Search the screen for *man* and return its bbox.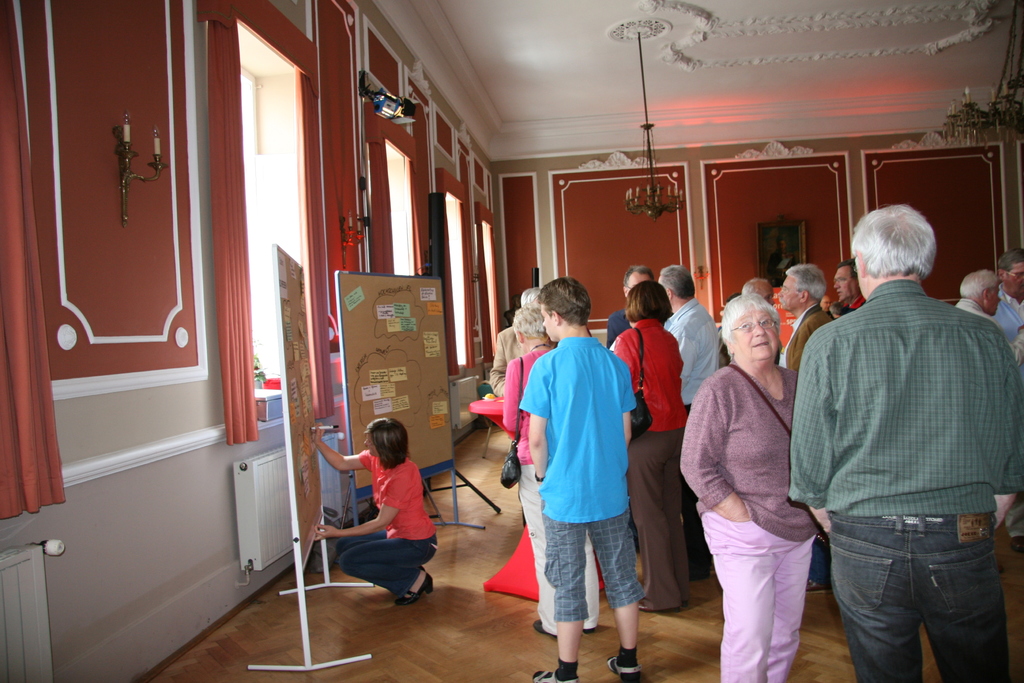
Found: box=[605, 263, 657, 348].
